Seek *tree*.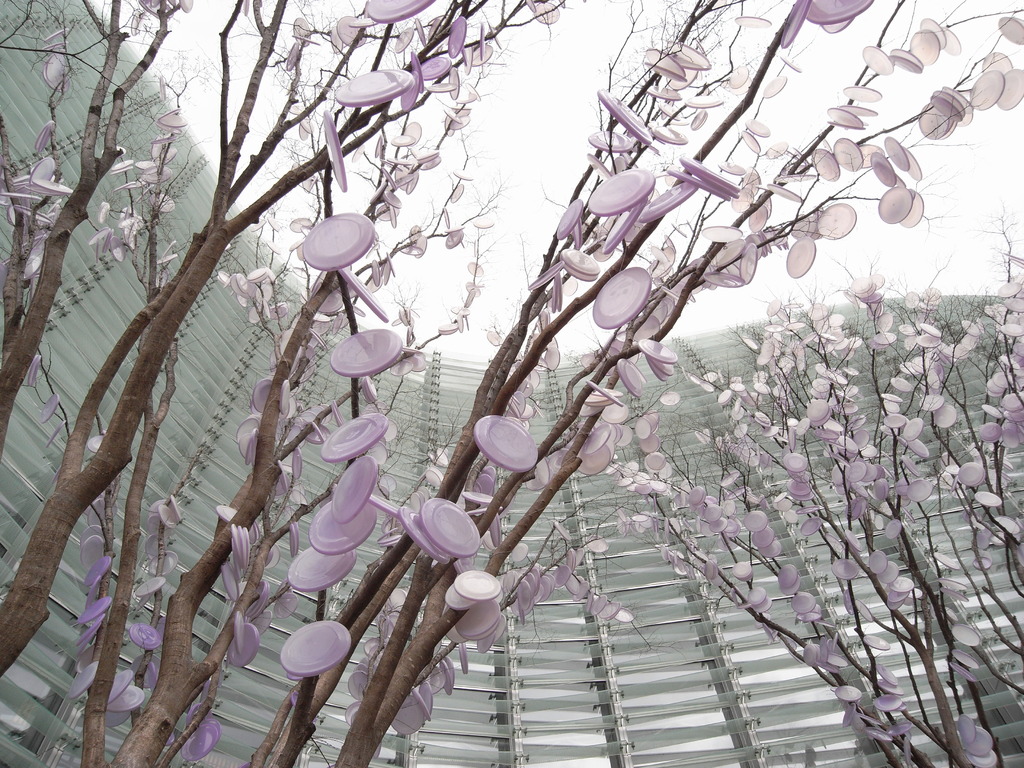
(0, 0, 1023, 767).
